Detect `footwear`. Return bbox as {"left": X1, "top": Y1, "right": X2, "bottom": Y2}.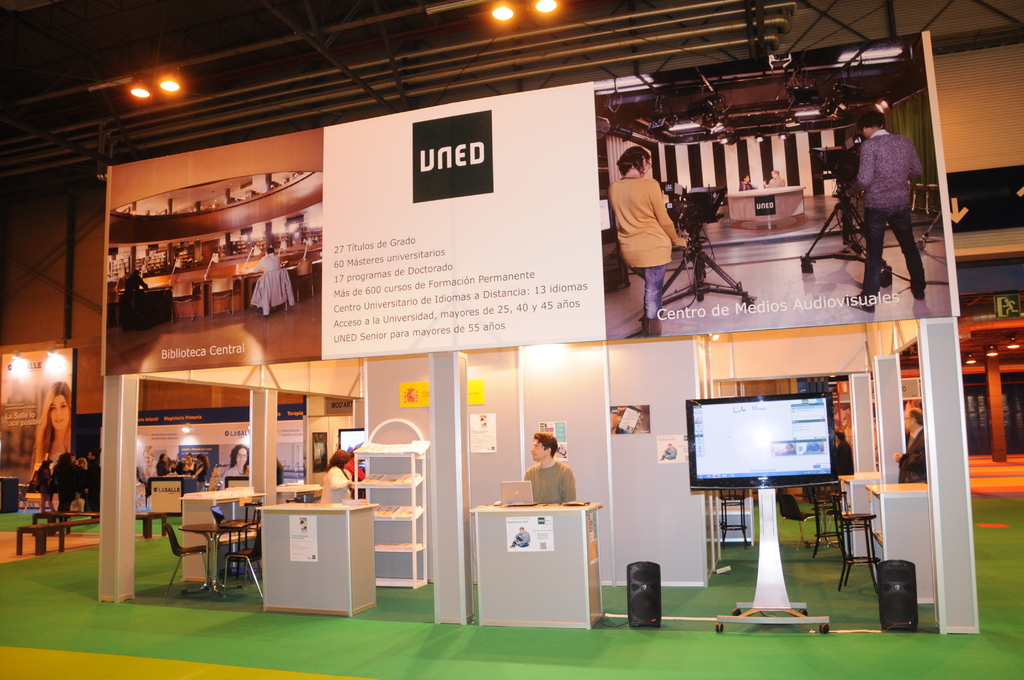
{"left": 843, "top": 294, "right": 877, "bottom": 312}.
